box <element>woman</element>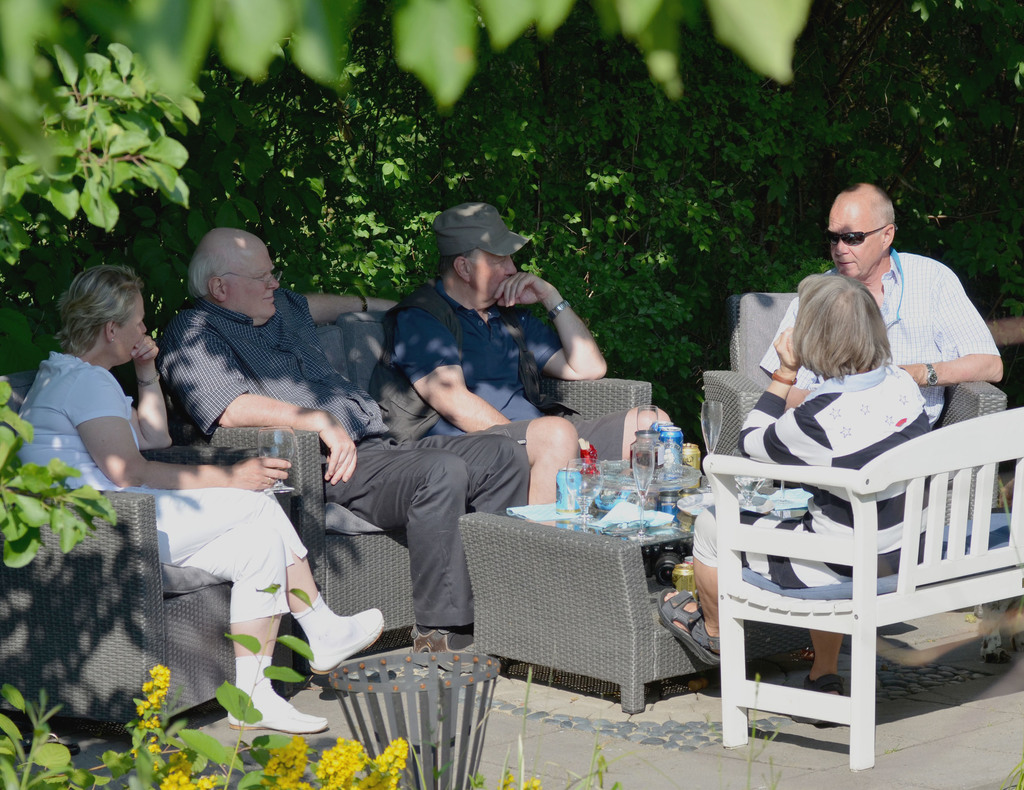
10, 263, 387, 737
